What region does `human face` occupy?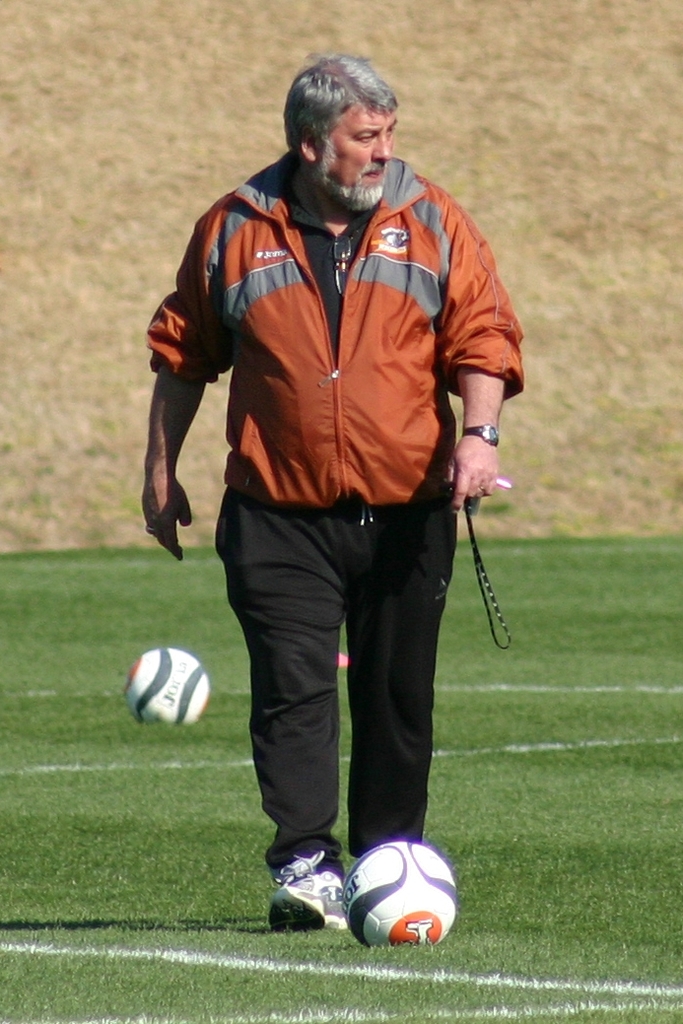
(316,102,398,213).
